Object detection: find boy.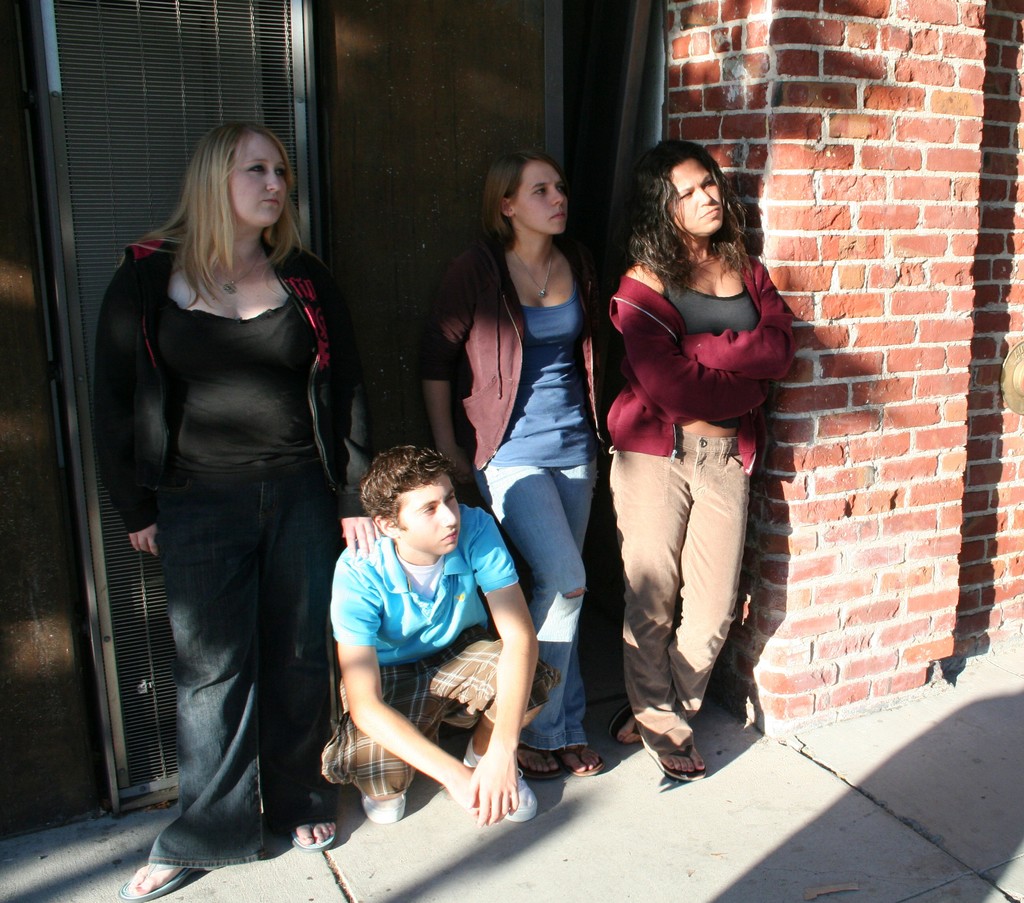
313, 373, 570, 831.
